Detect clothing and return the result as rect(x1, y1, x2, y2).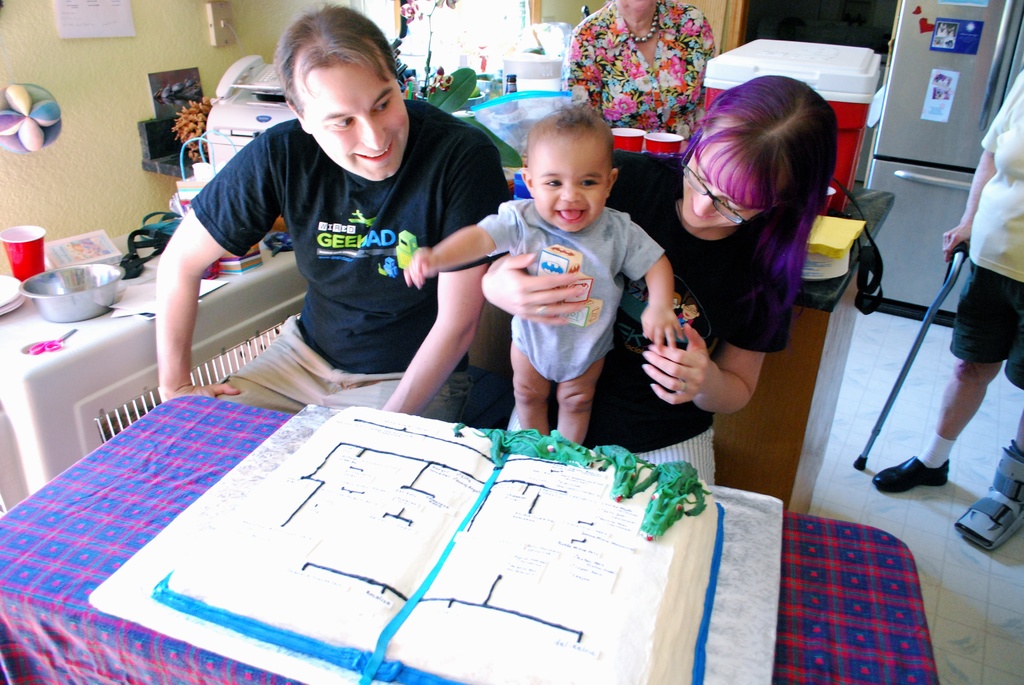
rect(476, 191, 660, 384).
